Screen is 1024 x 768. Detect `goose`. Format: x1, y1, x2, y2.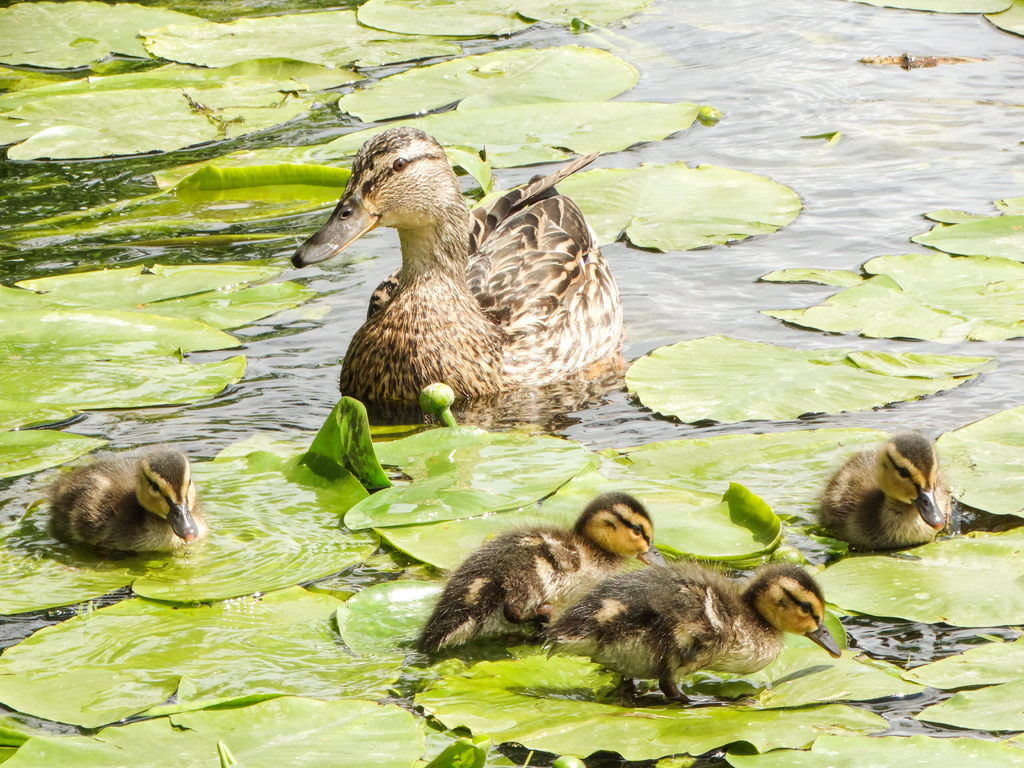
812, 433, 947, 550.
